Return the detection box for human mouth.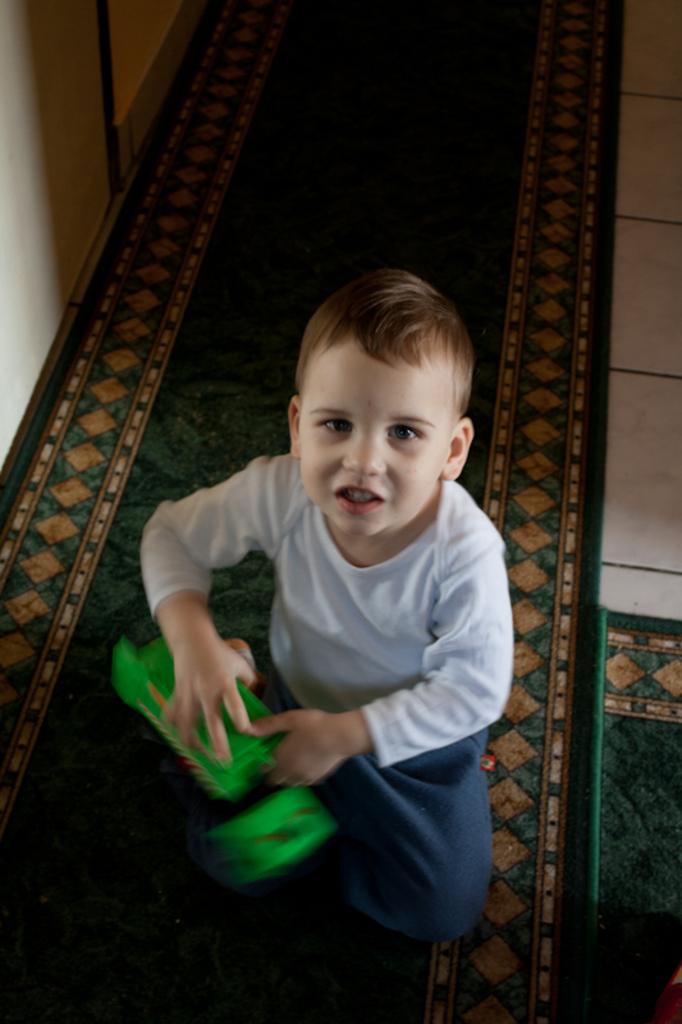
(329,481,394,516).
